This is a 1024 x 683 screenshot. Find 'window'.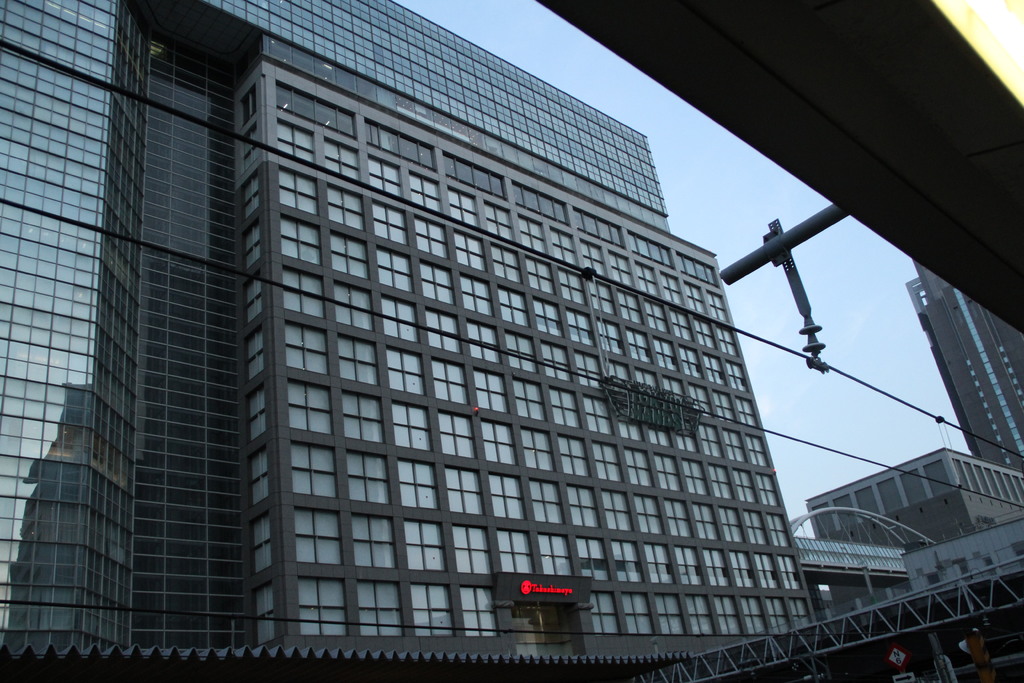
Bounding box: {"x1": 271, "y1": 168, "x2": 316, "y2": 220}.
